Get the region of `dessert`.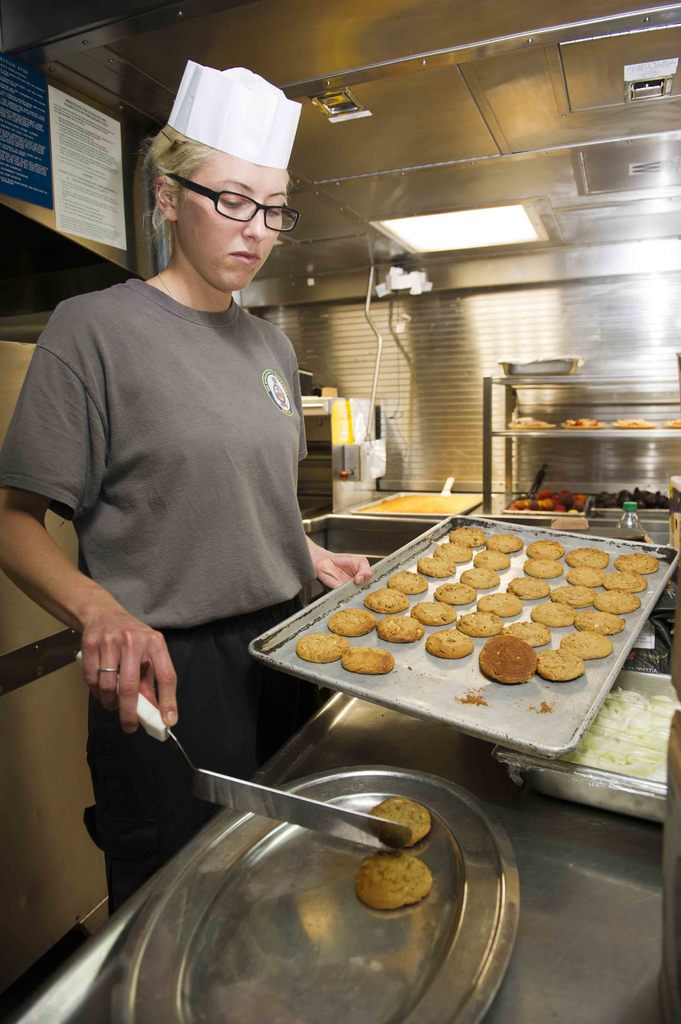
l=436, t=541, r=471, b=564.
